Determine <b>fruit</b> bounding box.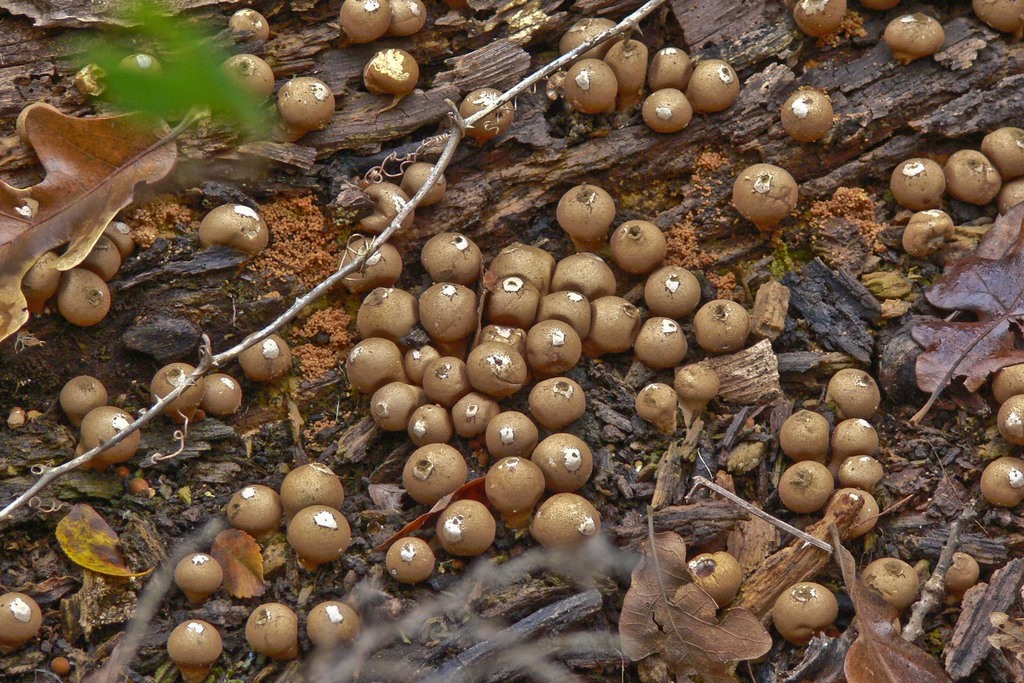
Determined: [195,202,268,252].
